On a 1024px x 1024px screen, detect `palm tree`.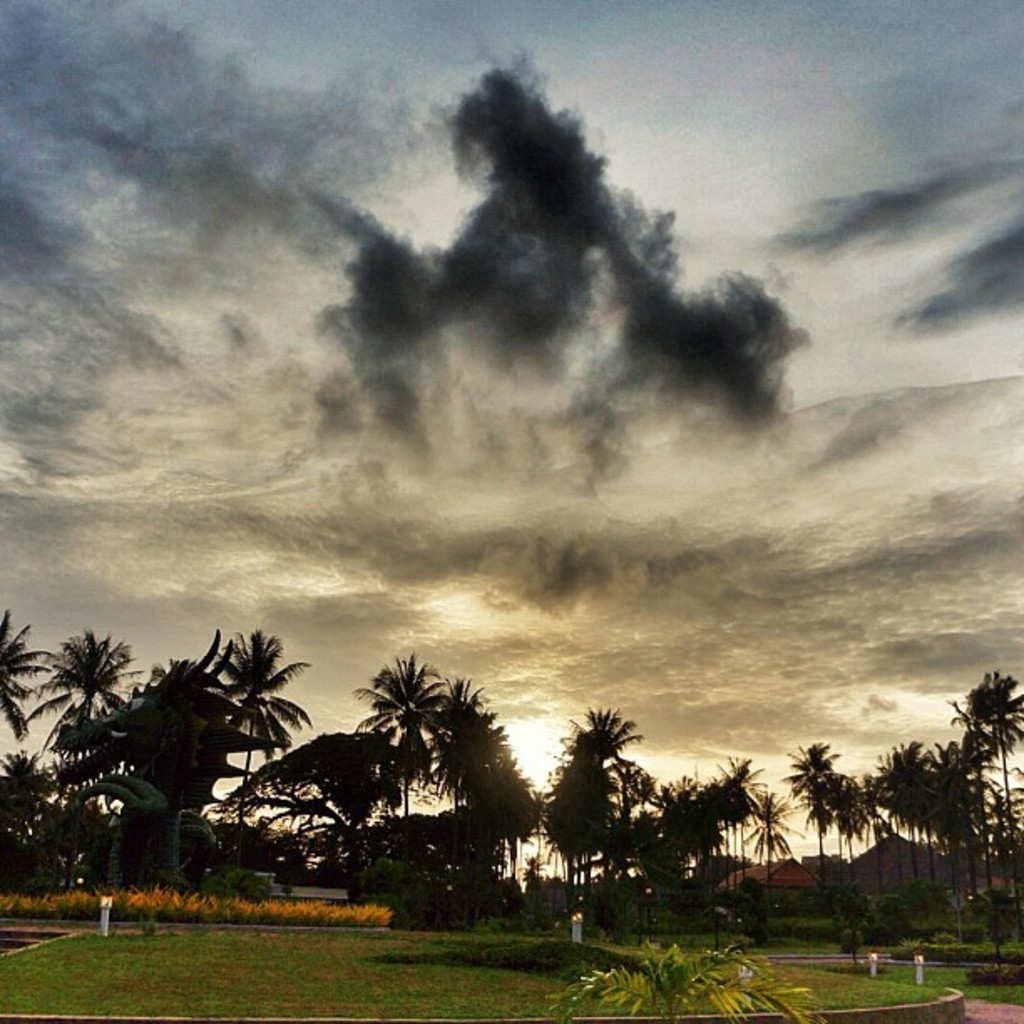
BBox(952, 661, 1022, 847).
